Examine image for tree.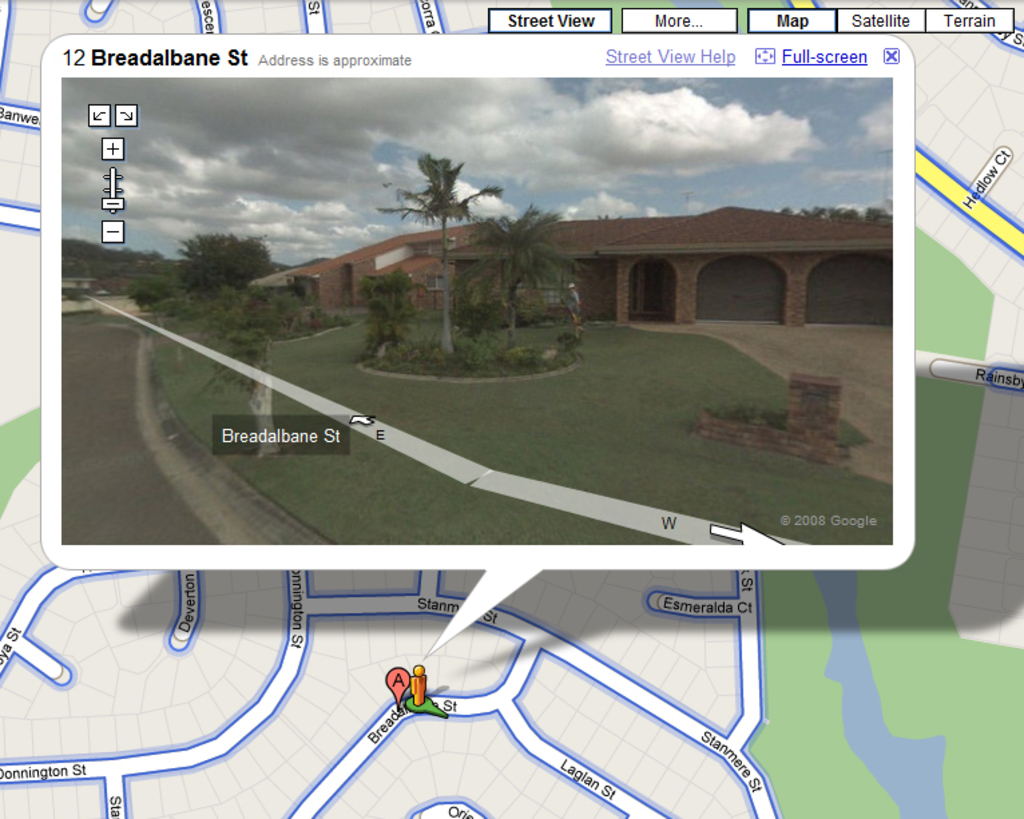
Examination result: (373,147,500,355).
